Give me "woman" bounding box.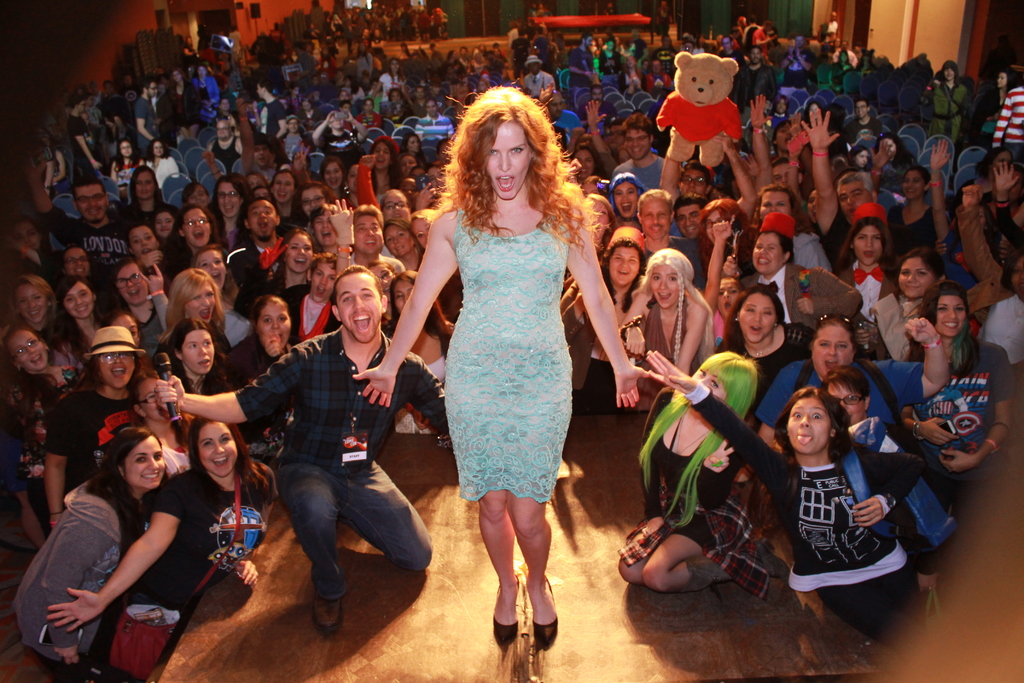
{"left": 46, "top": 416, "right": 281, "bottom": 679}.
